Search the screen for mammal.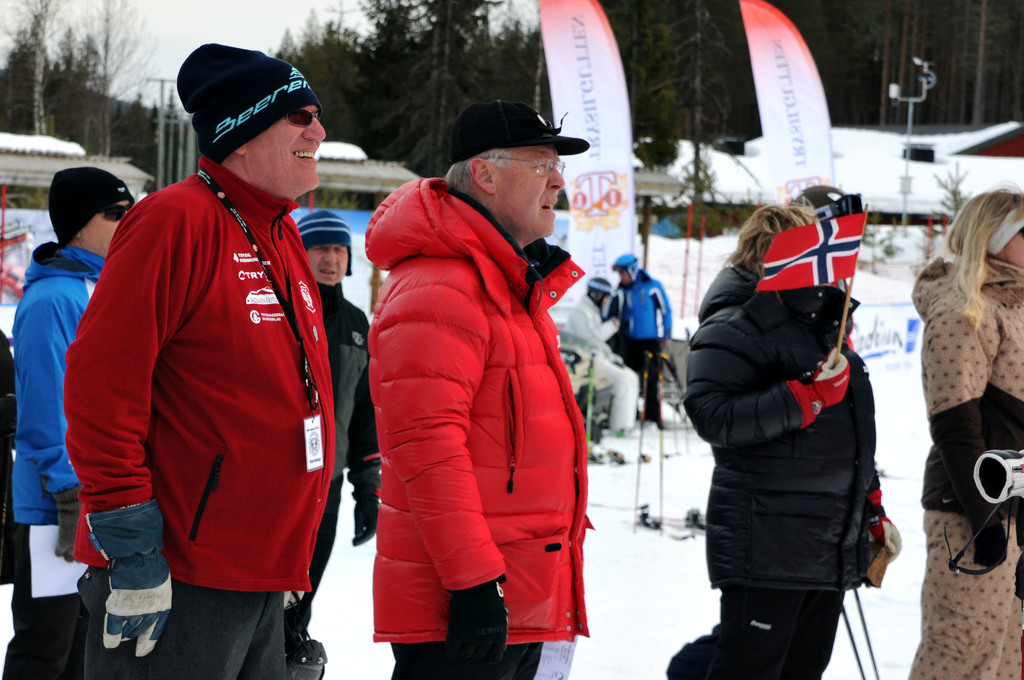
Found at <region>60, 38, 335, 679</region>.
